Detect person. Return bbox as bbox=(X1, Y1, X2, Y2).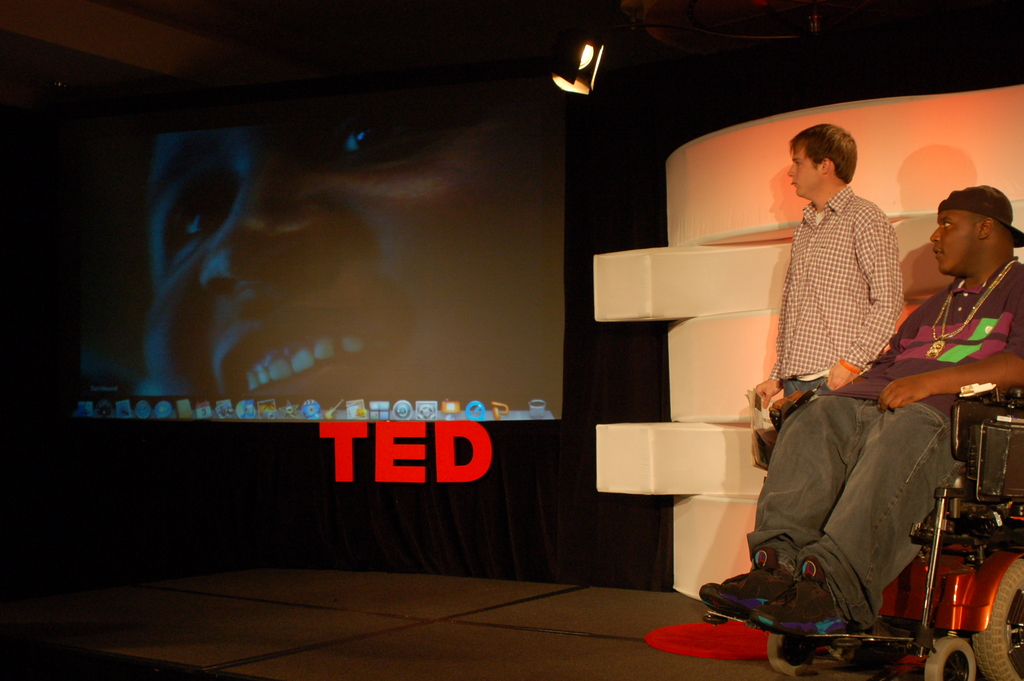
bbox=(696, 180, 1023, 634).
